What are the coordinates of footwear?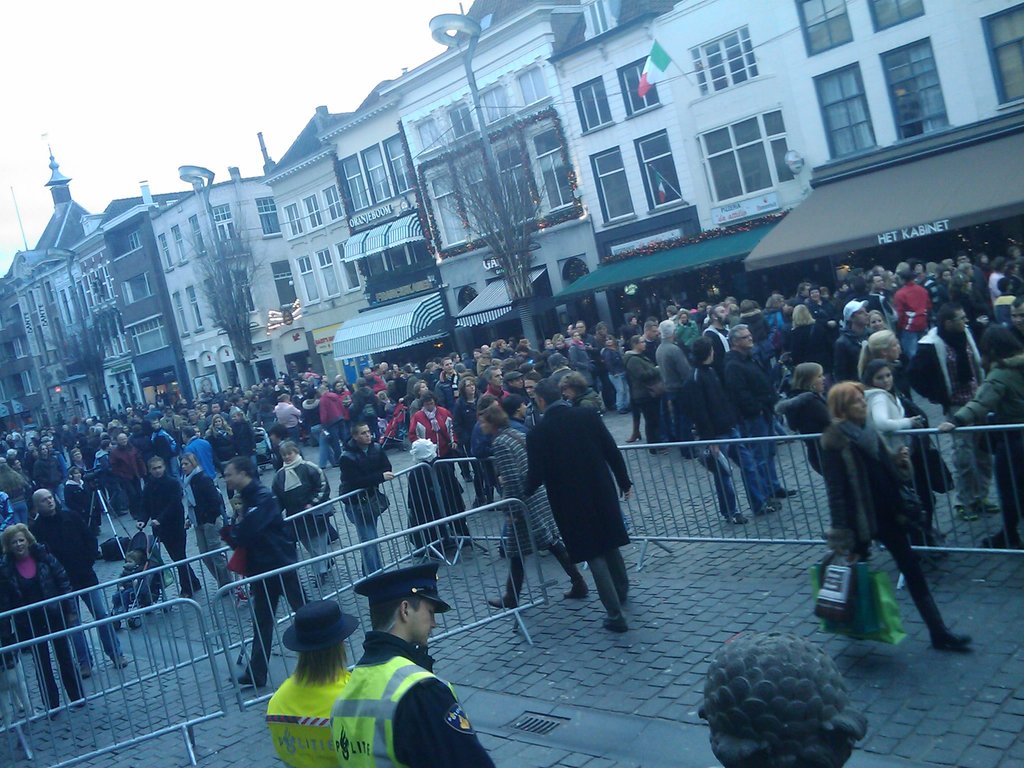
<region>485, 593, 518, 612</region>.
